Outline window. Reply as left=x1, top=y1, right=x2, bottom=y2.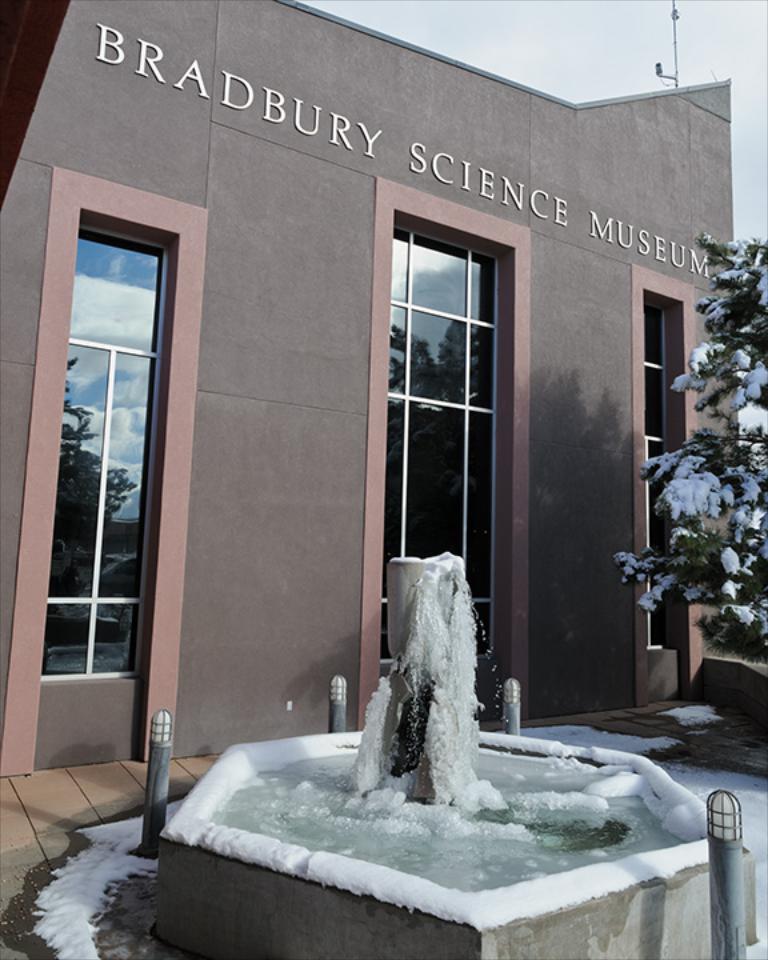
left=40, top=220, right=175, bottom=680.
